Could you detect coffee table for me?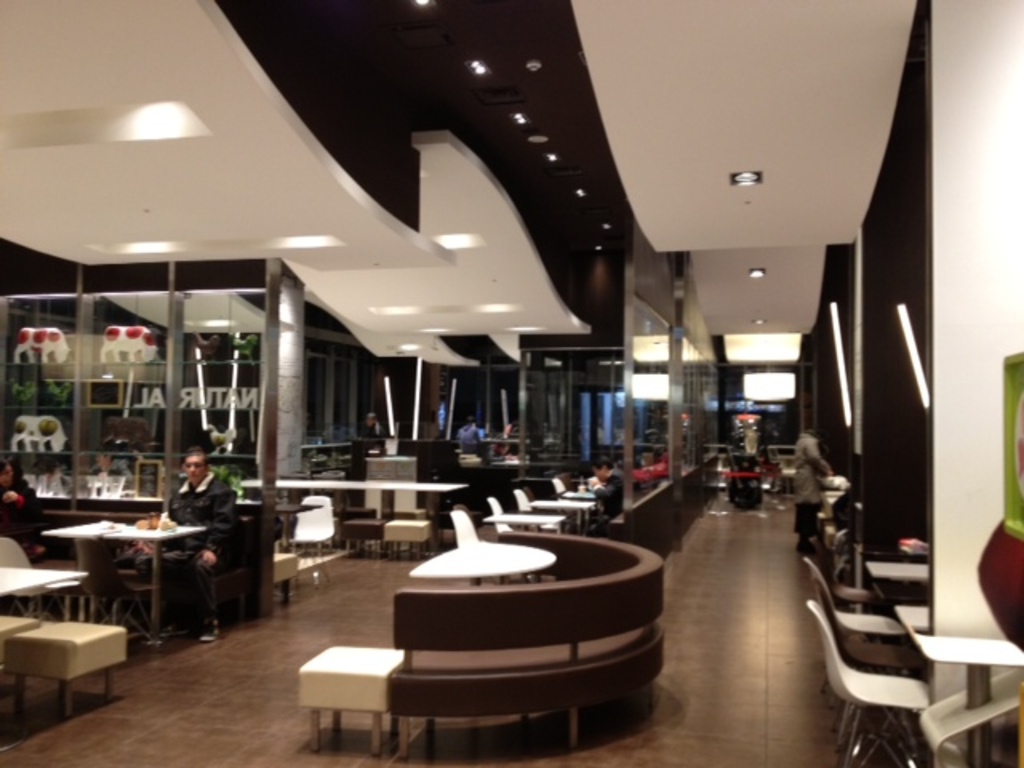
Detection result: left=490, top=491, right=562, bottom=530.
